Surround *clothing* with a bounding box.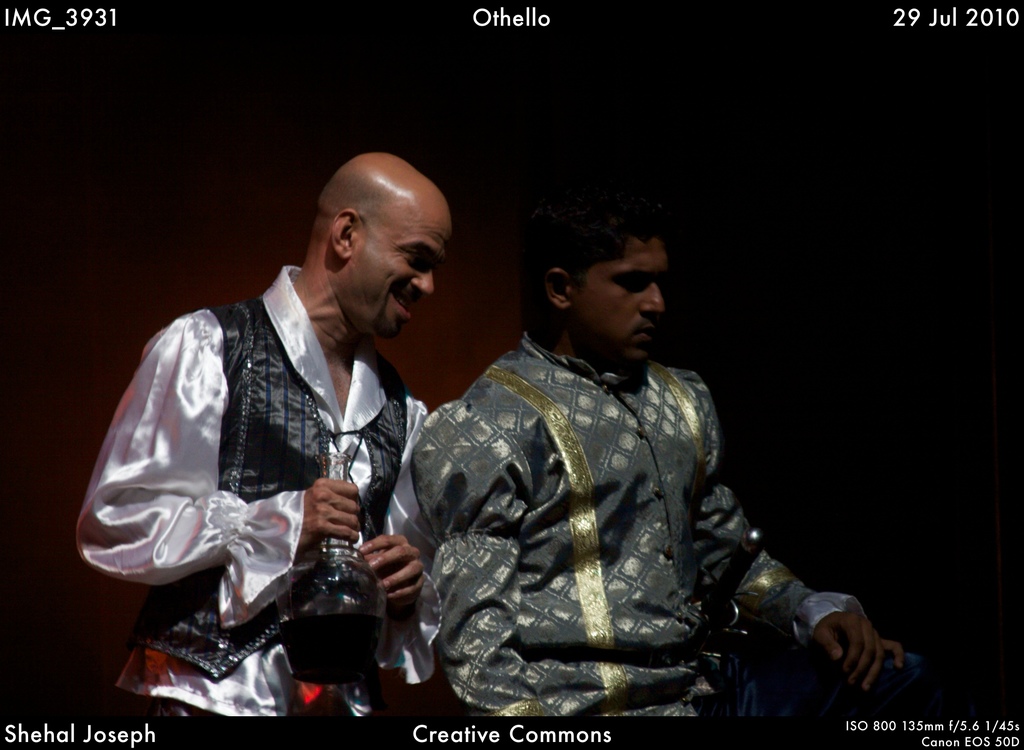
x1=74 y1=261 x2=435 y2=724.
